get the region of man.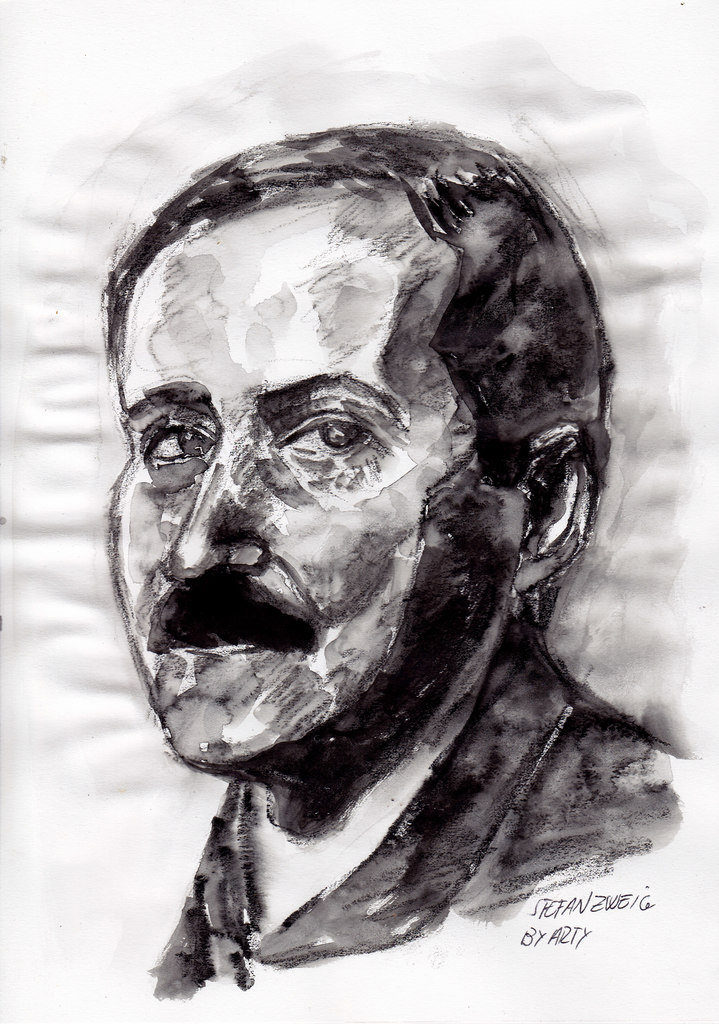
BBox(101, 115, 693, 993).
